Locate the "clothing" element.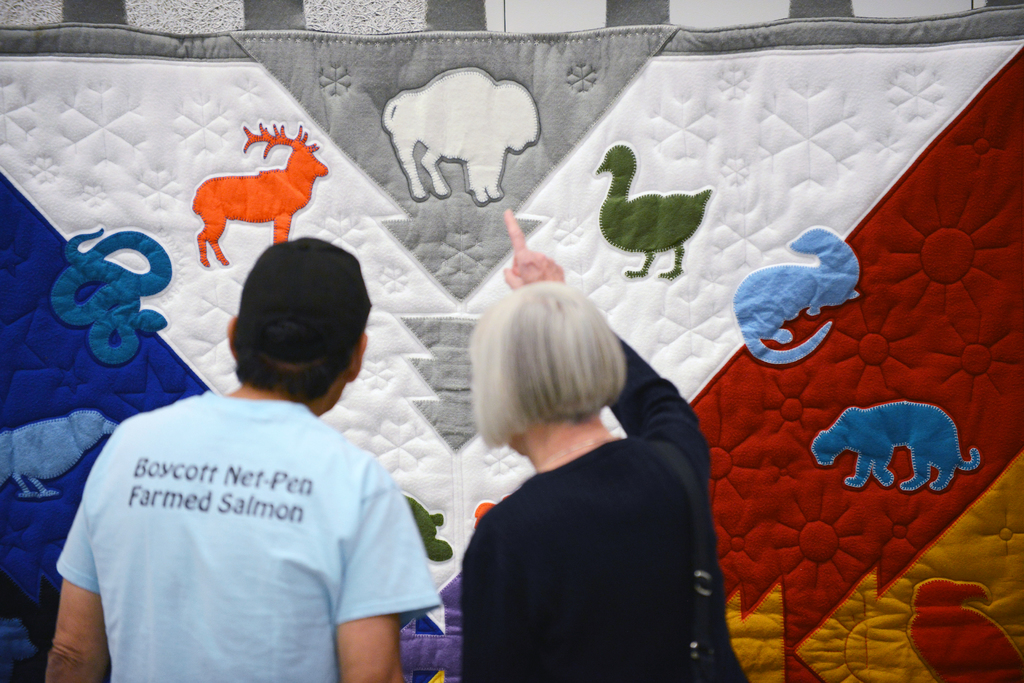
Element bbox: BBox(438, 357, 739, 681).
